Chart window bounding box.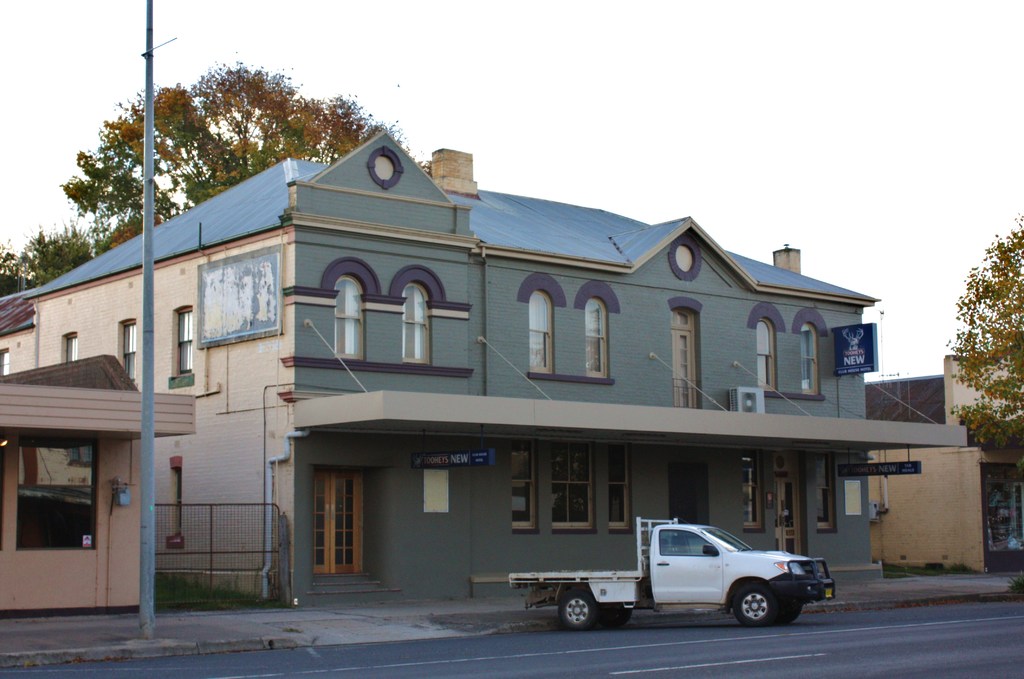
Charted: {"left": 527, "top": 291, "right": 555, "bottom": 371}.
